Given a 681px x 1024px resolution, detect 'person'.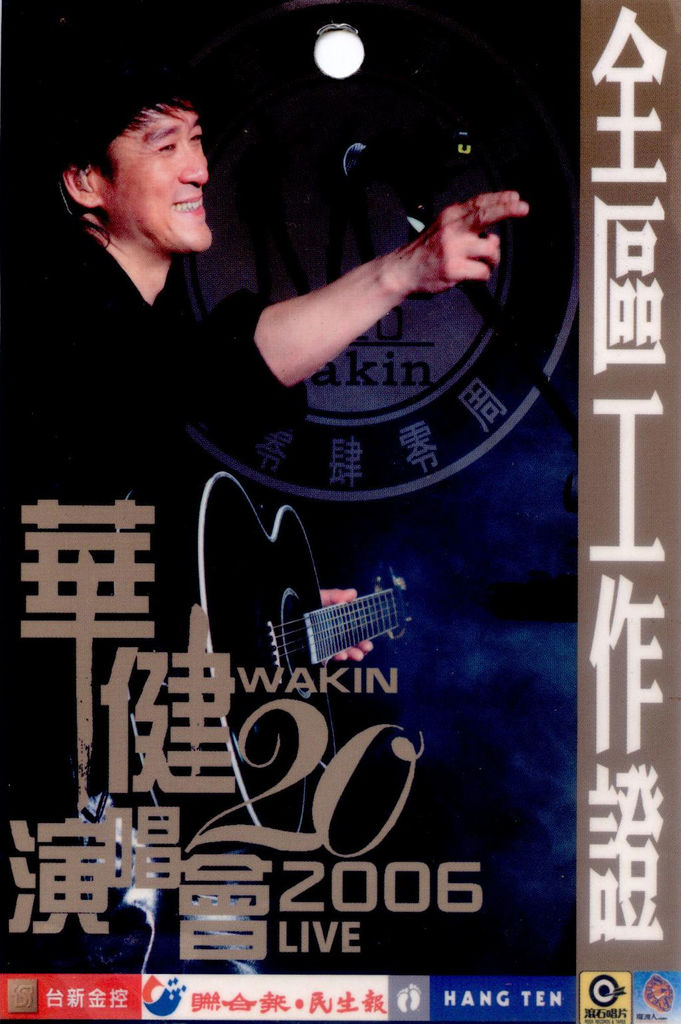
{"x1": 74, "y1": 128, "x2": 540, "y2": 953}.
